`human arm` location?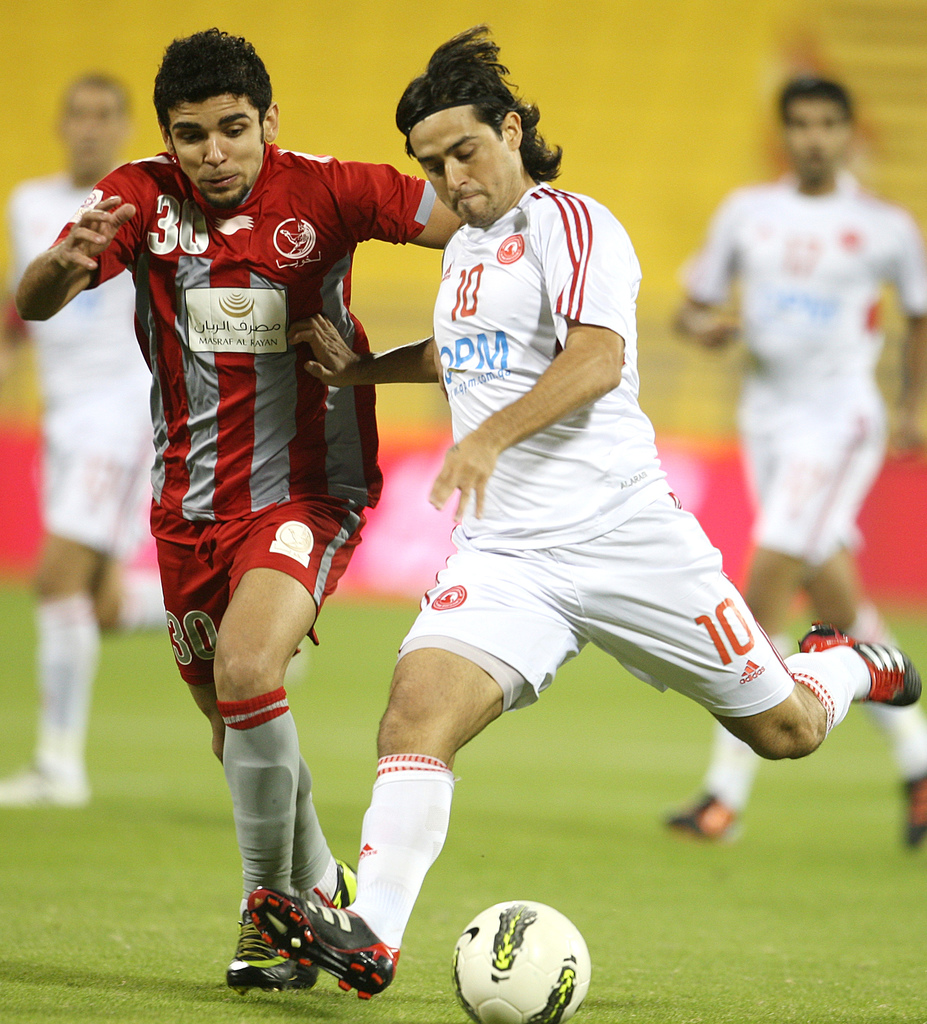
[left=885, top=216, right=926, bottom=454]
